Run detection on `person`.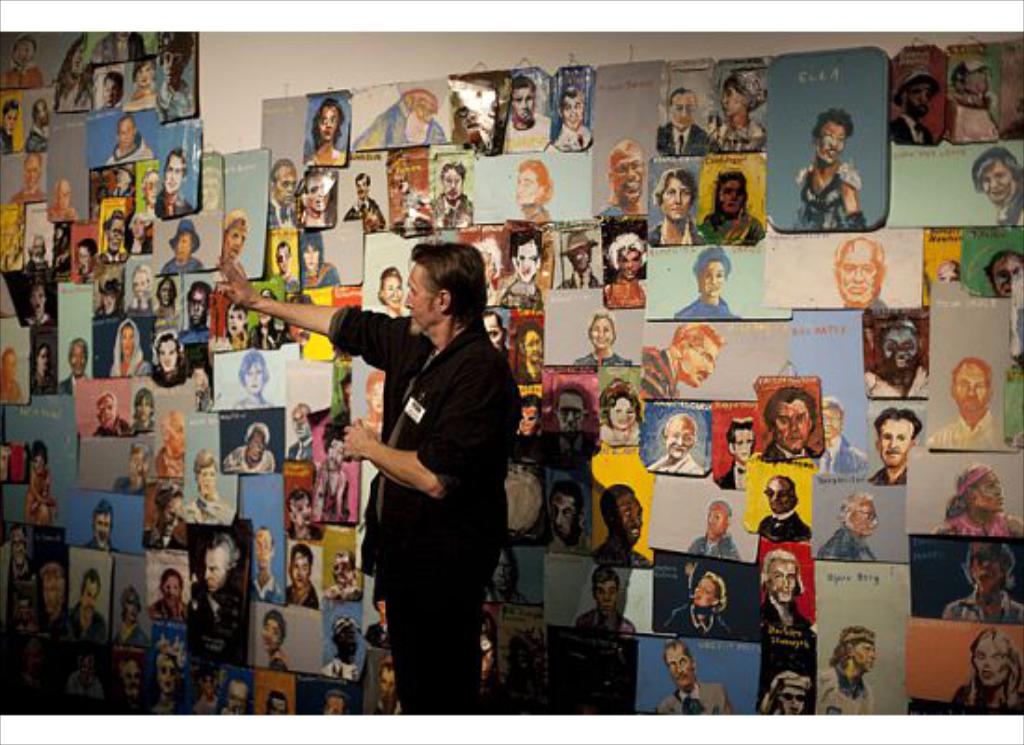
Result: bbox=(153, 28, 195, 125).
